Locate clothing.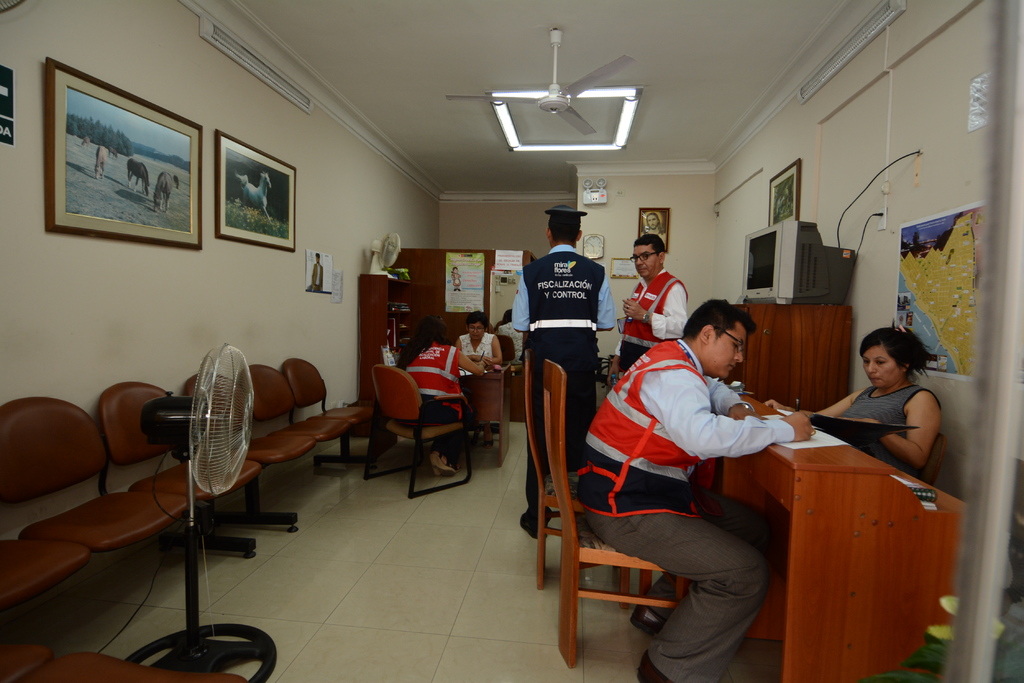
Bounding box: pyautogui.locateOnScreen(412, 347, 455, 403).
